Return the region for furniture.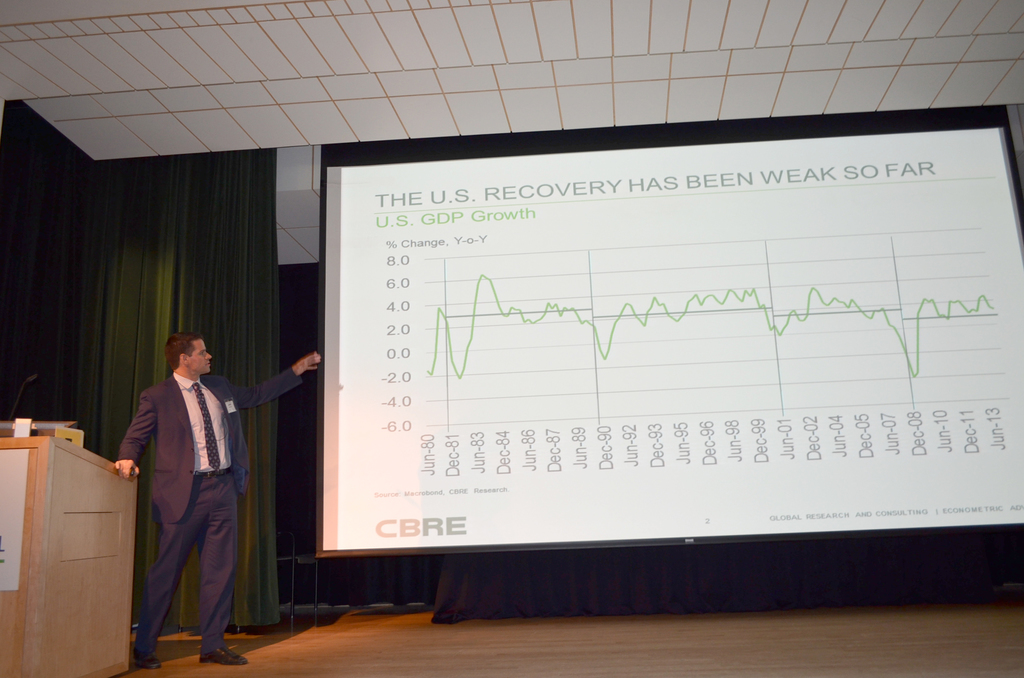
bbox=[0, 415, 141, 677].
